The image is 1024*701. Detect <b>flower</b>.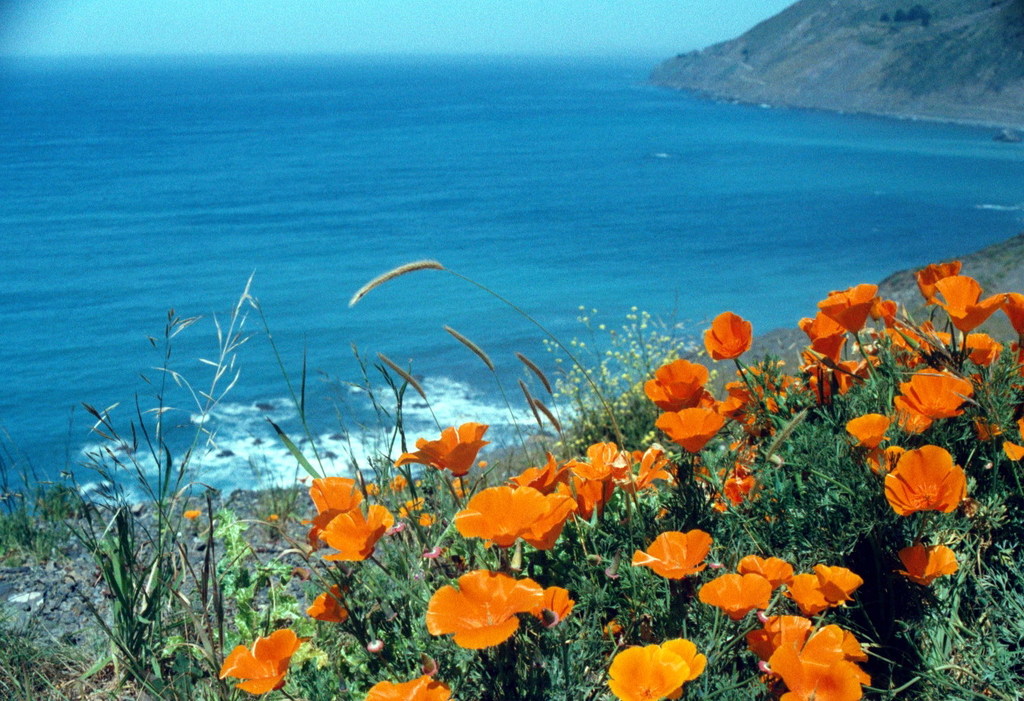
Detection: left=768, top=620, right=861, bottom=700.
